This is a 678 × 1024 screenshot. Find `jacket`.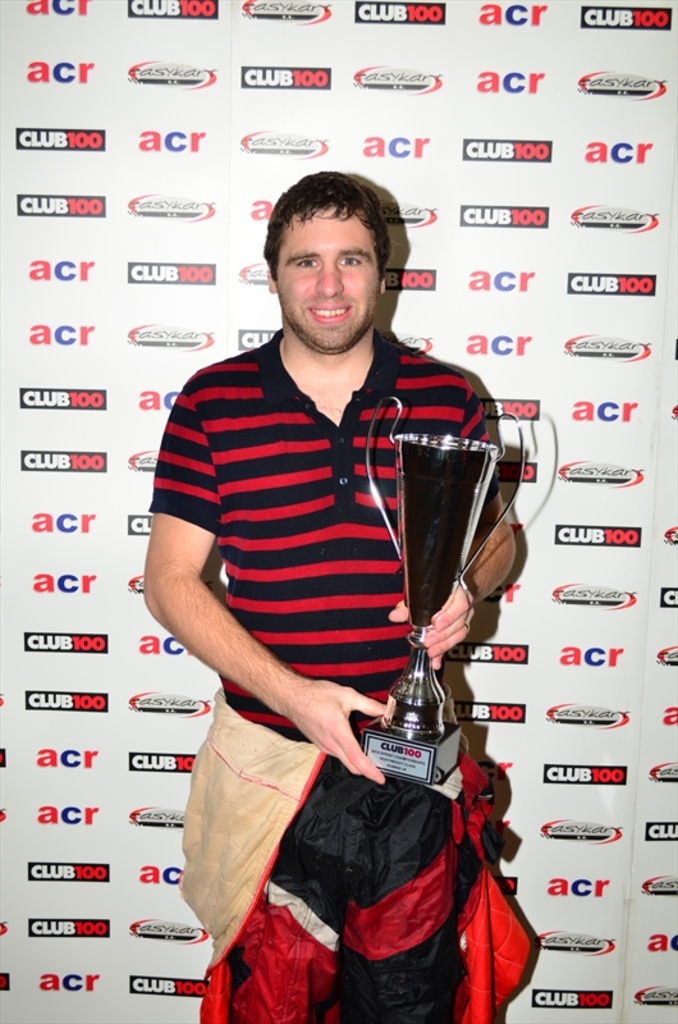
Bounding box: 202 750 532 1023.
